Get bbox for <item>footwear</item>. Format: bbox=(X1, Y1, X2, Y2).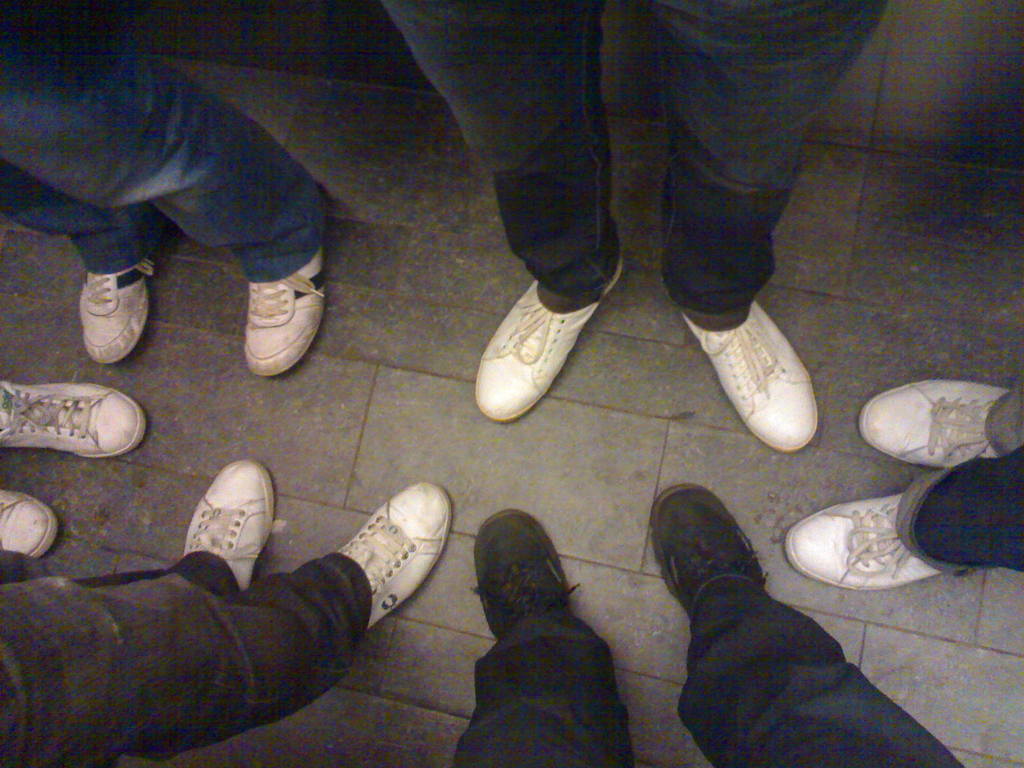
bbox=(0, 481, 56, 565).
